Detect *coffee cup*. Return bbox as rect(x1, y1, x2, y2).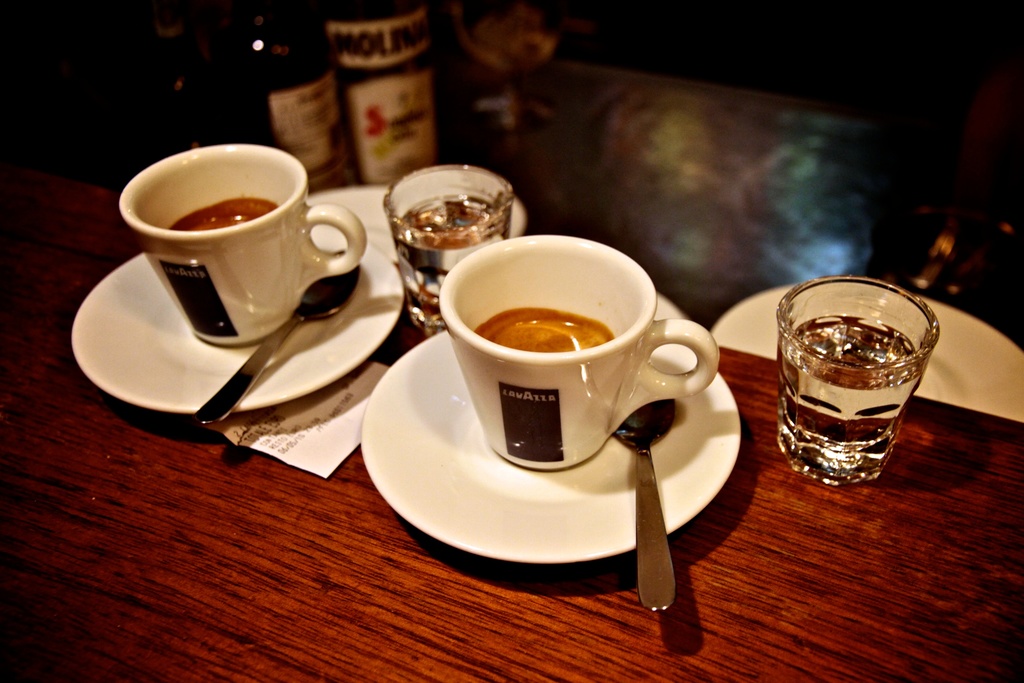
rect(116, 145, 371, 349).
